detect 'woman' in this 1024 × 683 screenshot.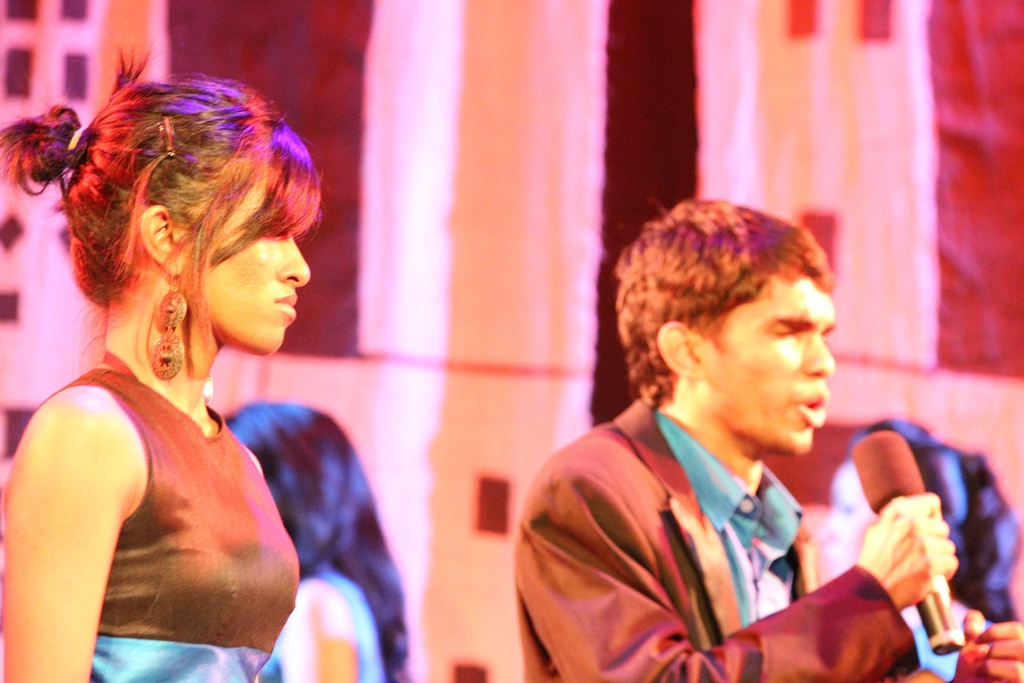
Detection: (x1=4, y1=69, x2=312, y2=682).
